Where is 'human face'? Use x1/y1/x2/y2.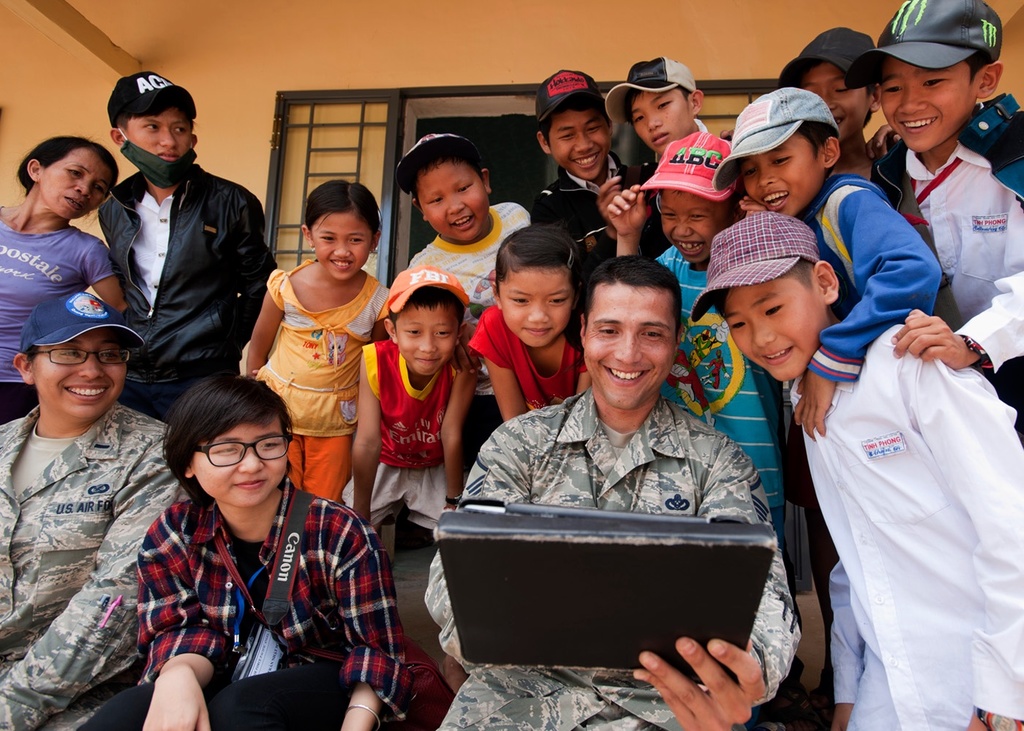
805/64/866/137.
